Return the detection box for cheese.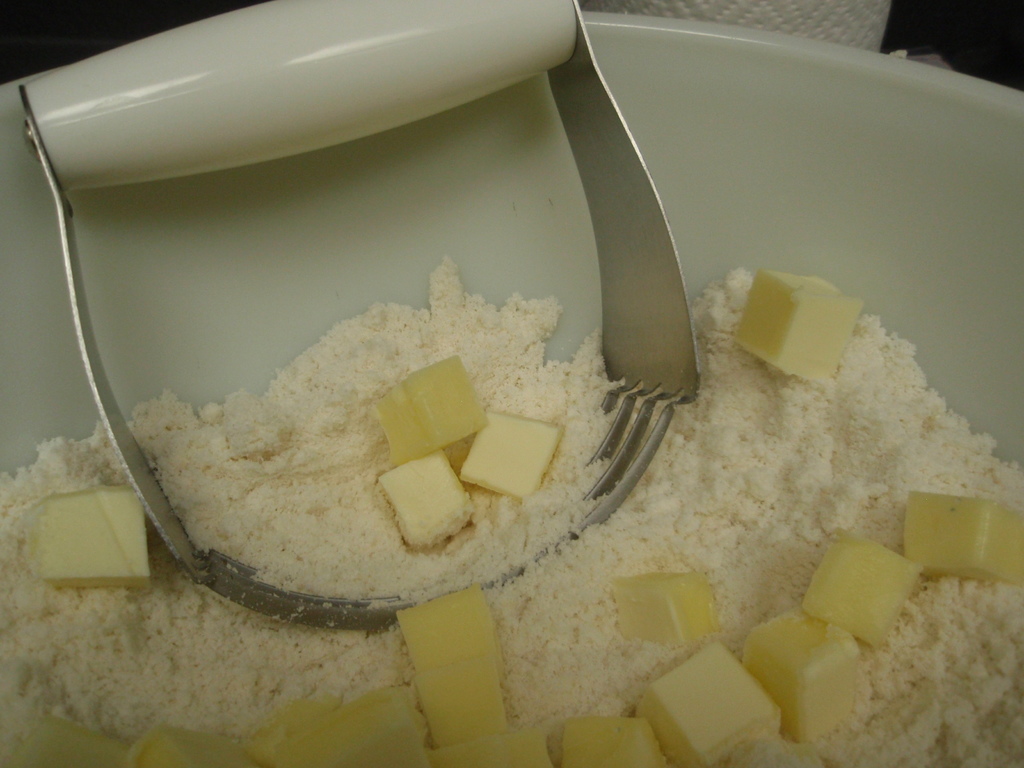
[left=731, top=266, right=867, bottom=381].
